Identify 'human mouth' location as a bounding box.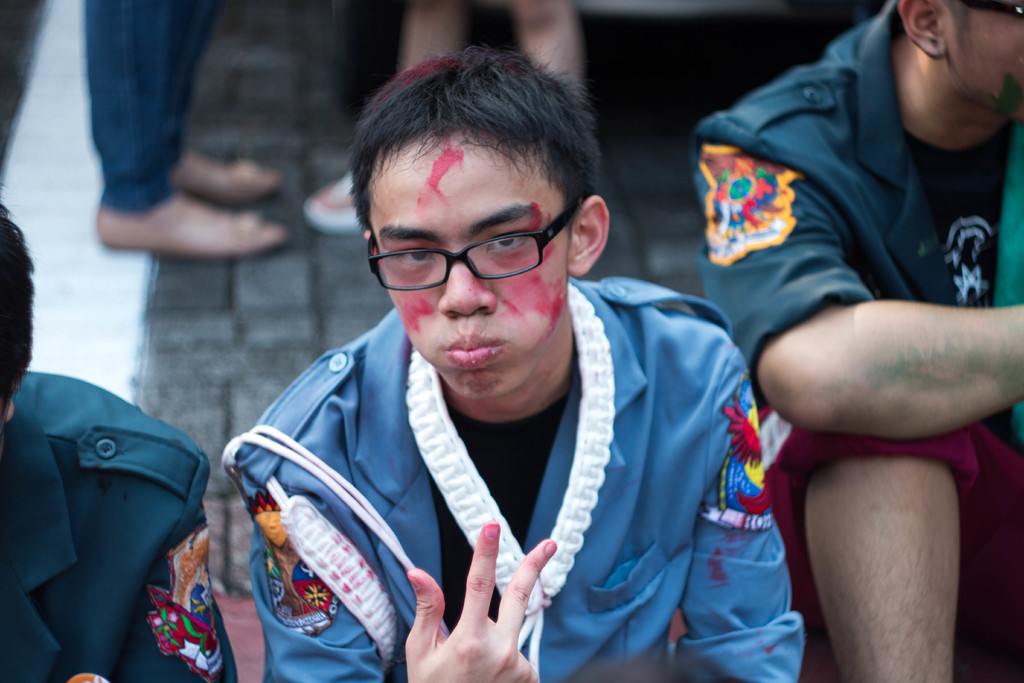
(443, 334, 499, 366).
